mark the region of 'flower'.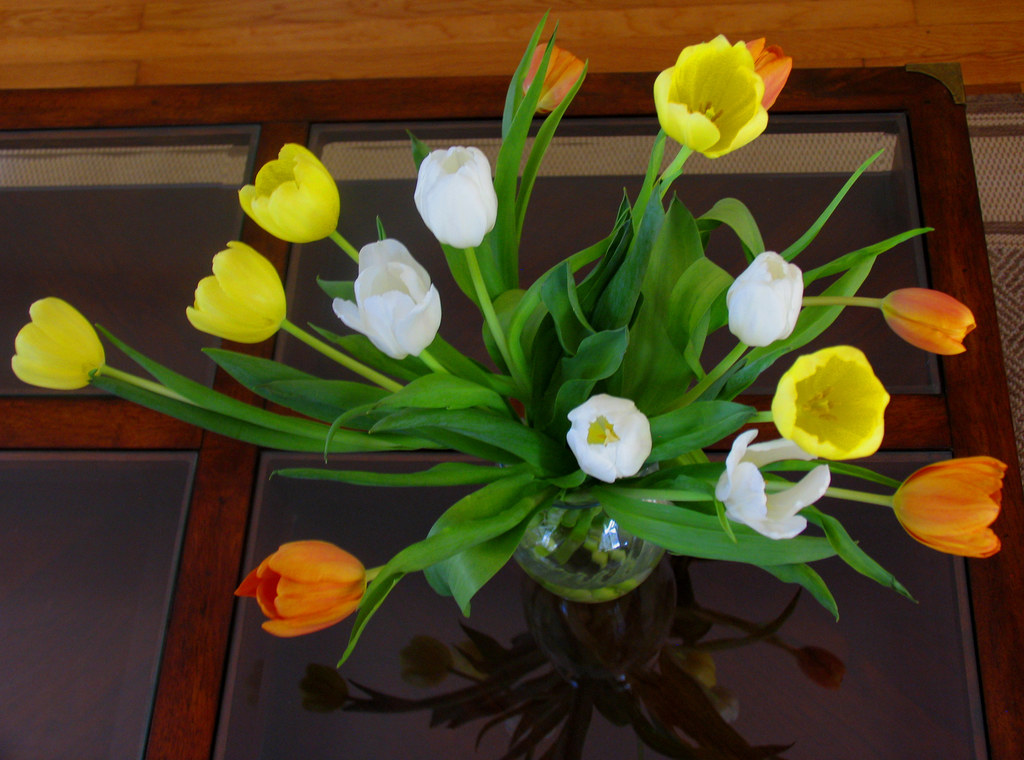
Region: rect(9, 298, 111, 388).
